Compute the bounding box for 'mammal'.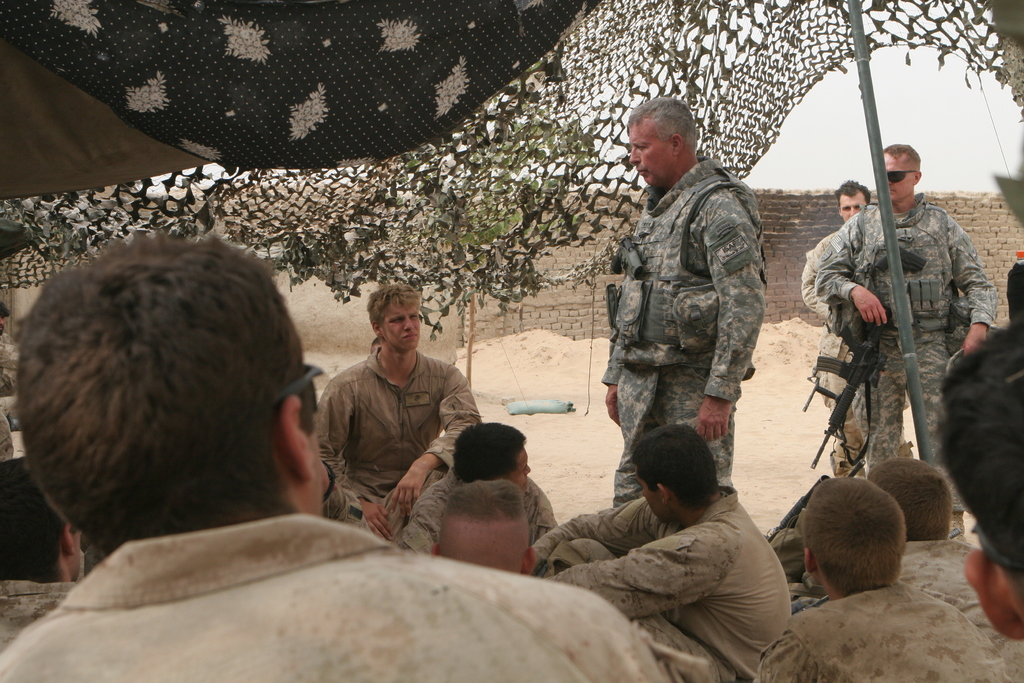
select_region(593, 92, 766, 509).
